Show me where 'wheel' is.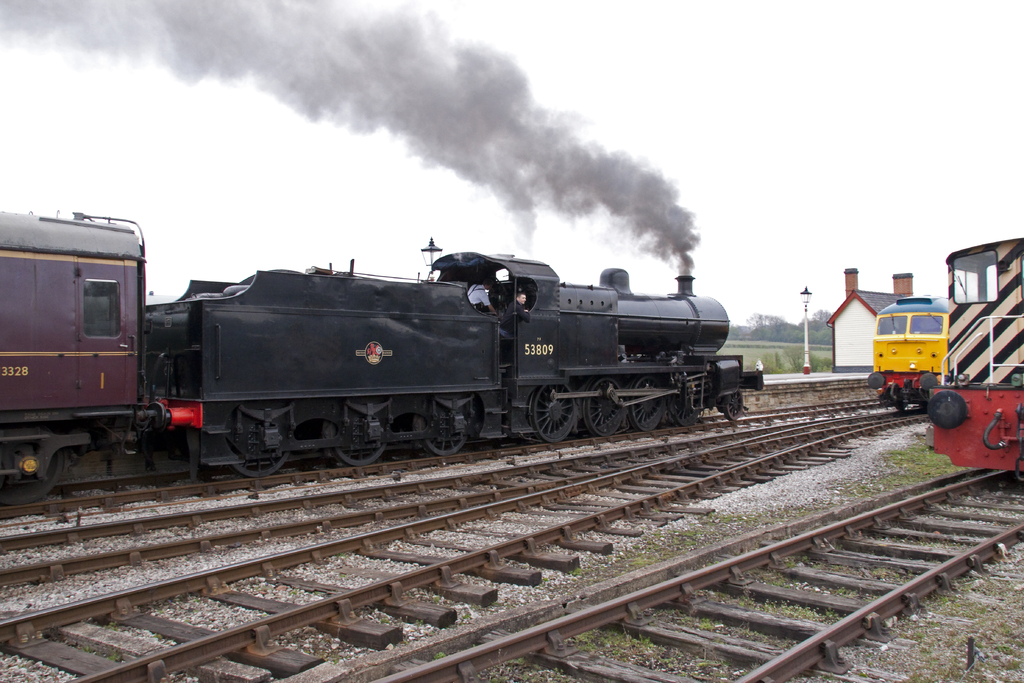
'wheel' is at x1=586 y1=377 x2=626 y2=436.
